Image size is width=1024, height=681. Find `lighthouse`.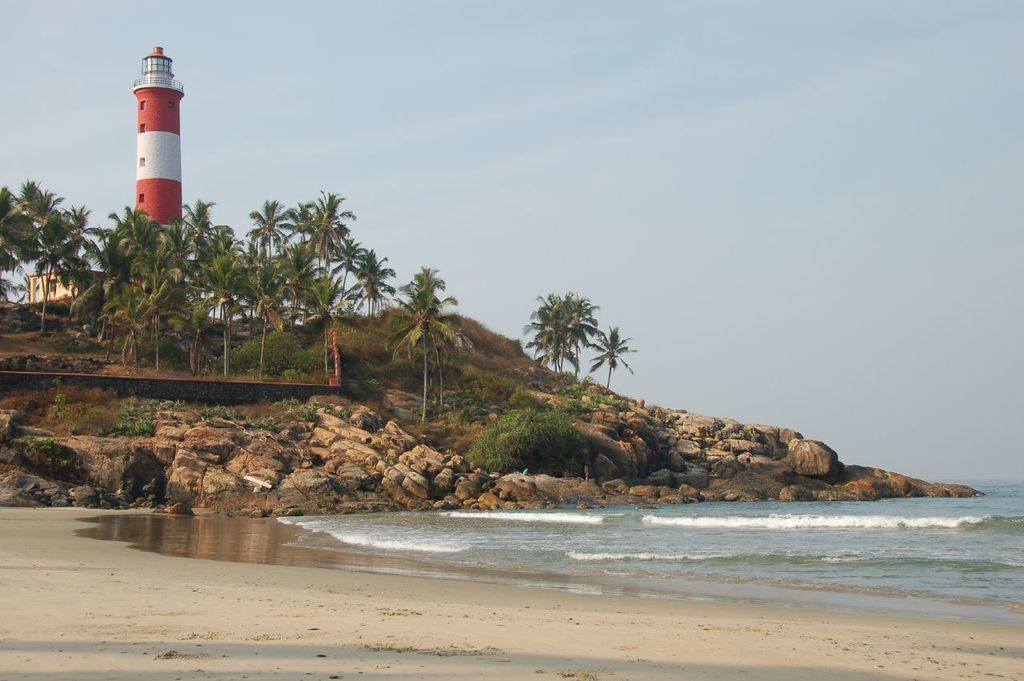
[left=129, top=43, right=184, bottom=250].
